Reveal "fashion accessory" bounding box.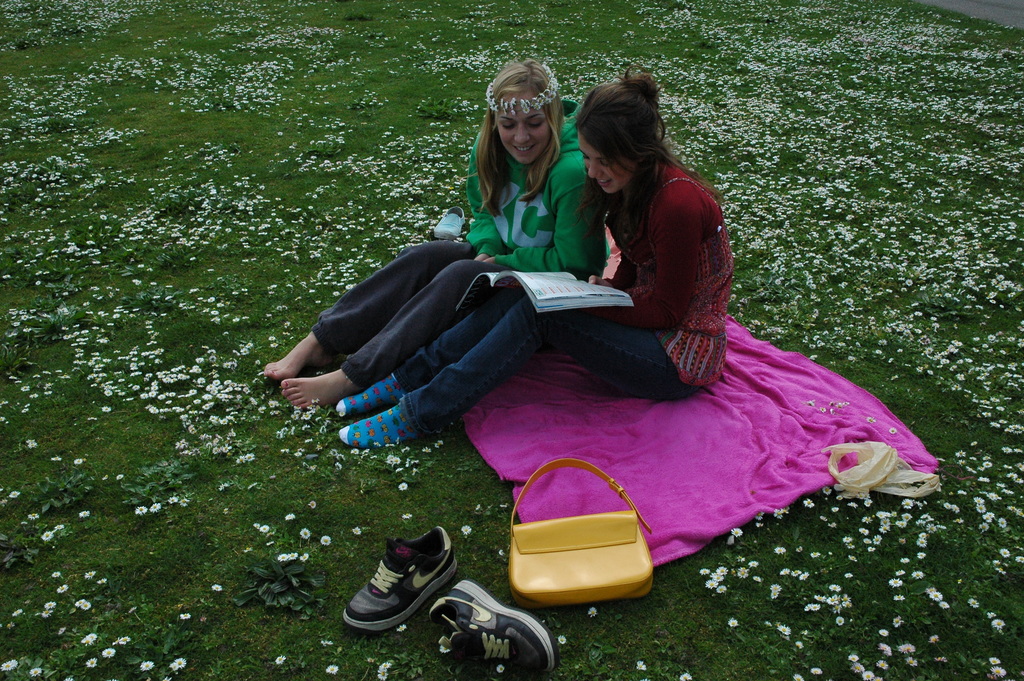
Revealed: 480,60,560,119.
